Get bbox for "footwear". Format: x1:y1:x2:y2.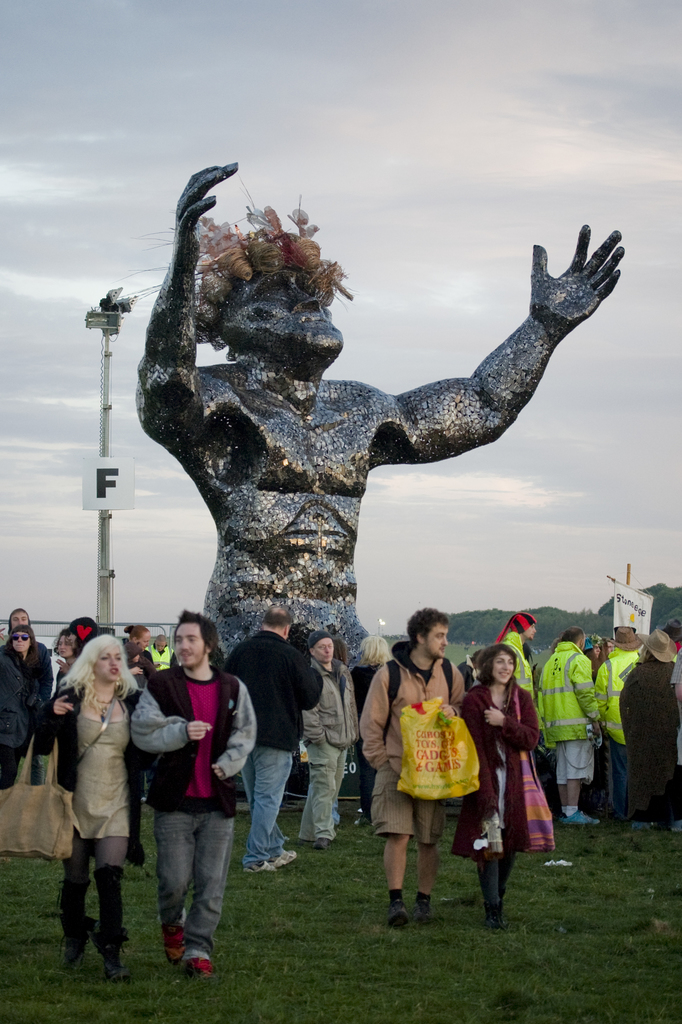
310:836:331:852.
